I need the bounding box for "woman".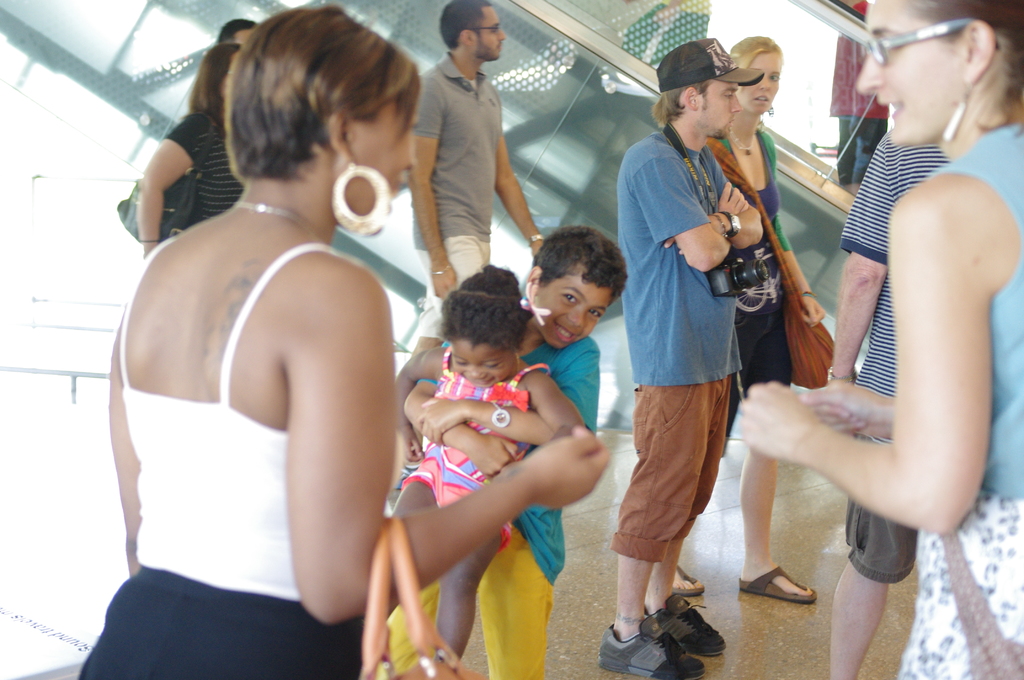
Here it is: pyautogui.locateOnScreen(65, 0, 623, 679).
